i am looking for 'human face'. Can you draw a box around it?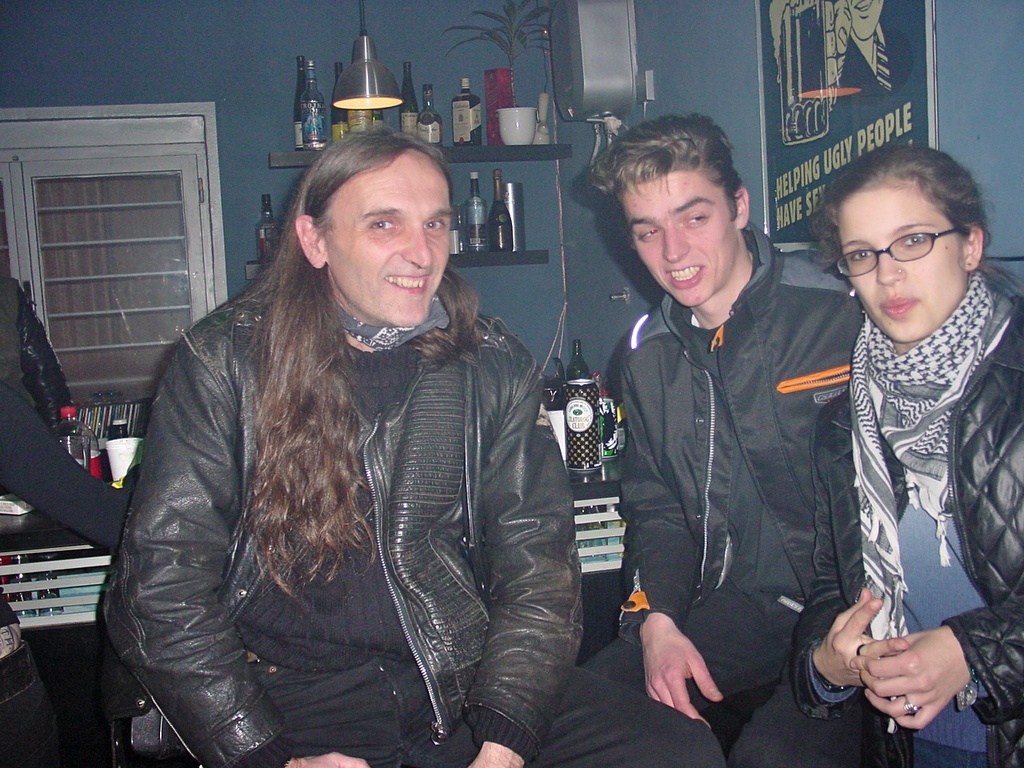
Sure, the bounding box is rect(324, 151, 454, 329).
